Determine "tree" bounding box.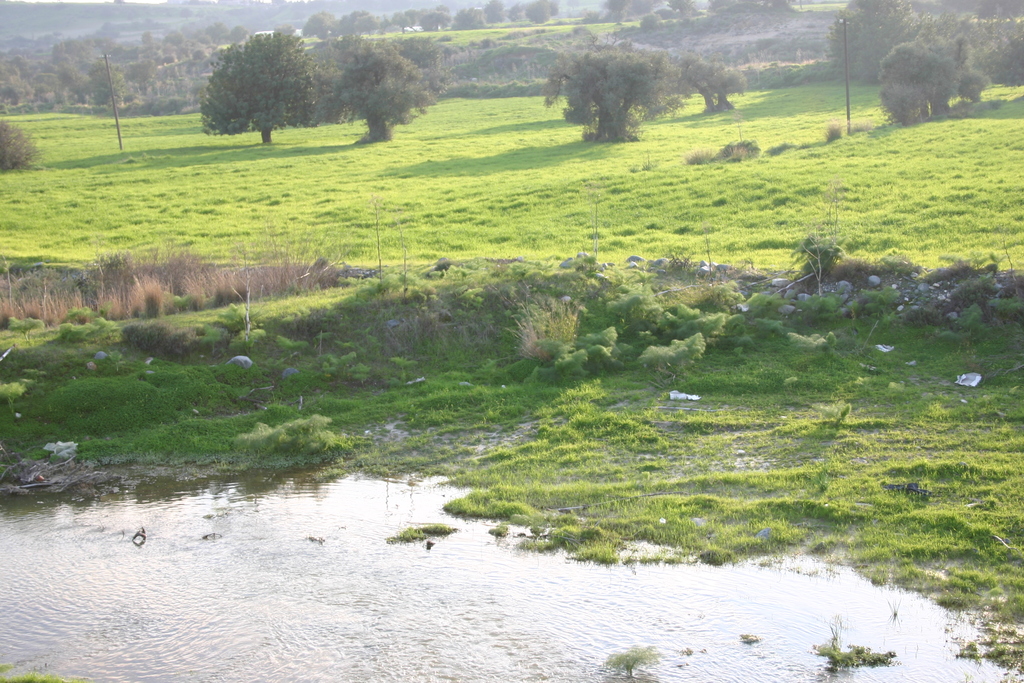
Determined: x1=874, y1=37, x2=964, y2=125.
